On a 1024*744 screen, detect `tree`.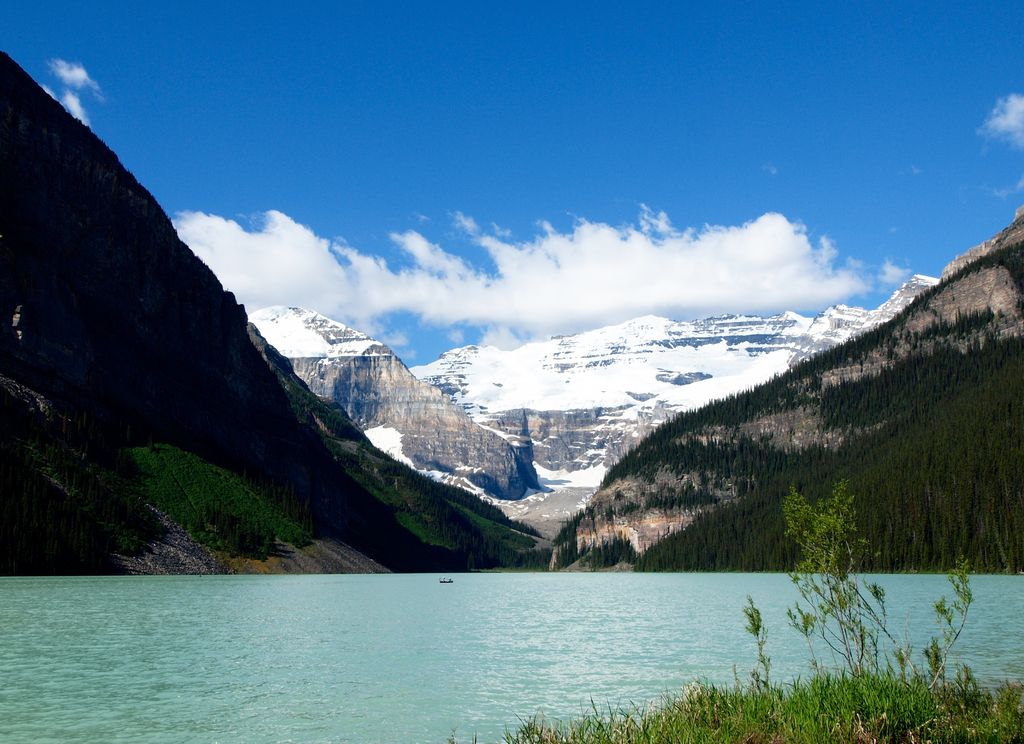
x1=623, y1=325, x2=1023, y2=577.
